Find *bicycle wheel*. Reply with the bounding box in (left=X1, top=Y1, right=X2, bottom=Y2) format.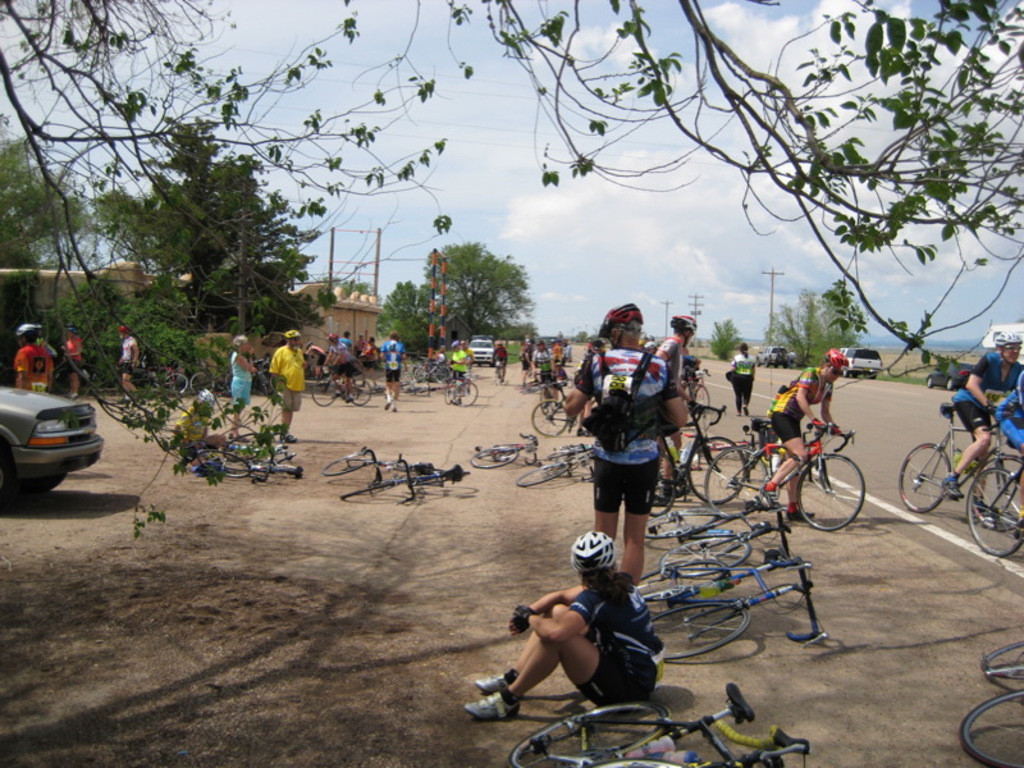
(left=979, top=643, right=1023, bottom=699).
